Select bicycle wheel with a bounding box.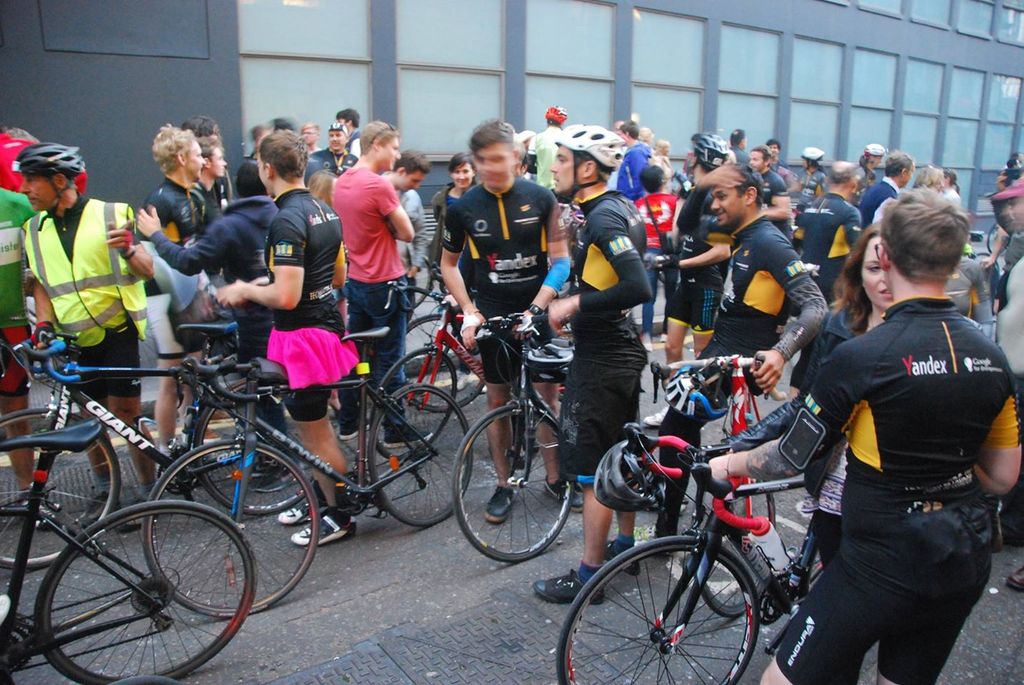
box(147, 437, 320, 617).
